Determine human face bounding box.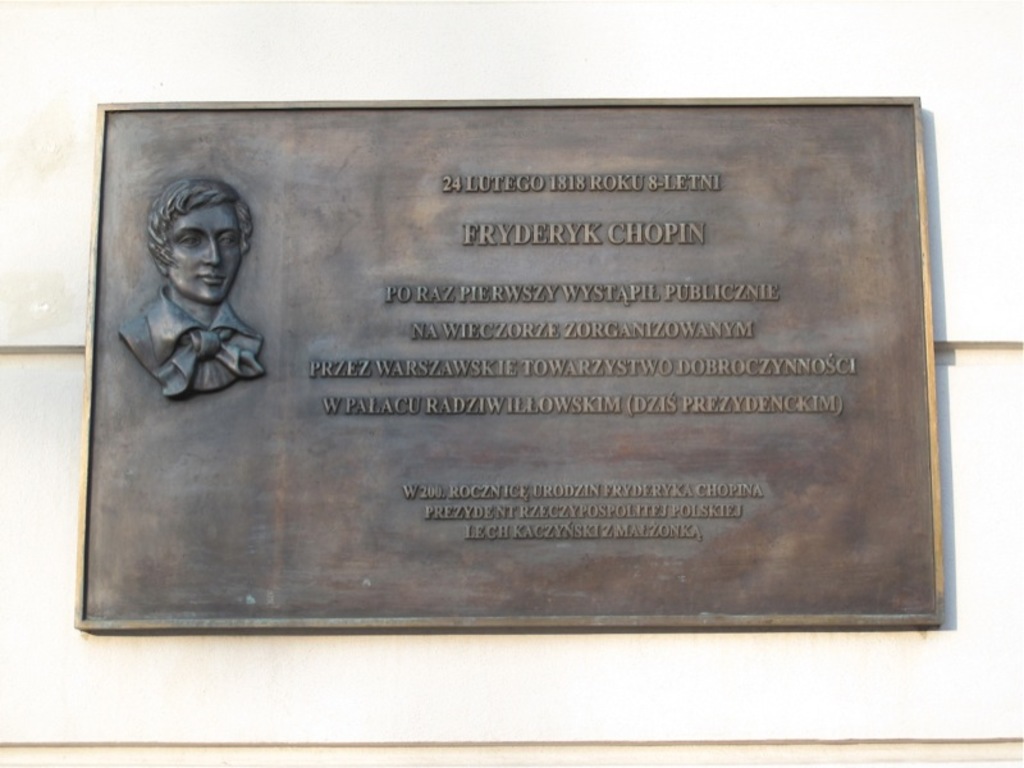
Determined: BBox(164, 204, 243, 302).
